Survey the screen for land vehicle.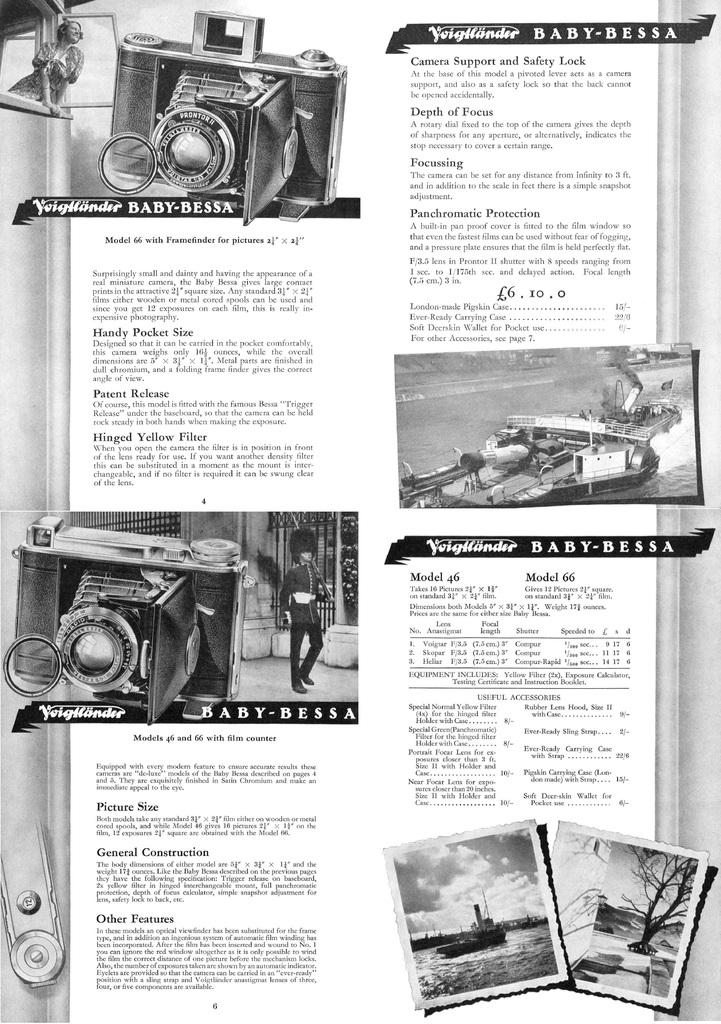
Survey found: detection(18, 516, 248, 742).
